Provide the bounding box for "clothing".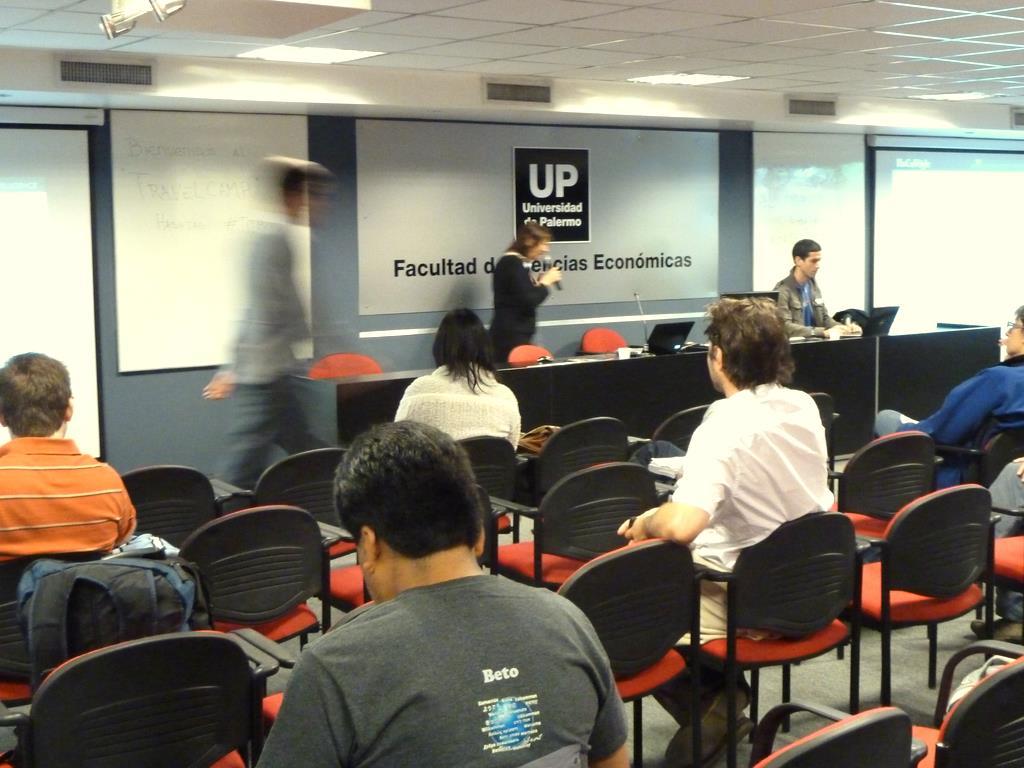
[left=765, top=255, right=838, bottom=337].
